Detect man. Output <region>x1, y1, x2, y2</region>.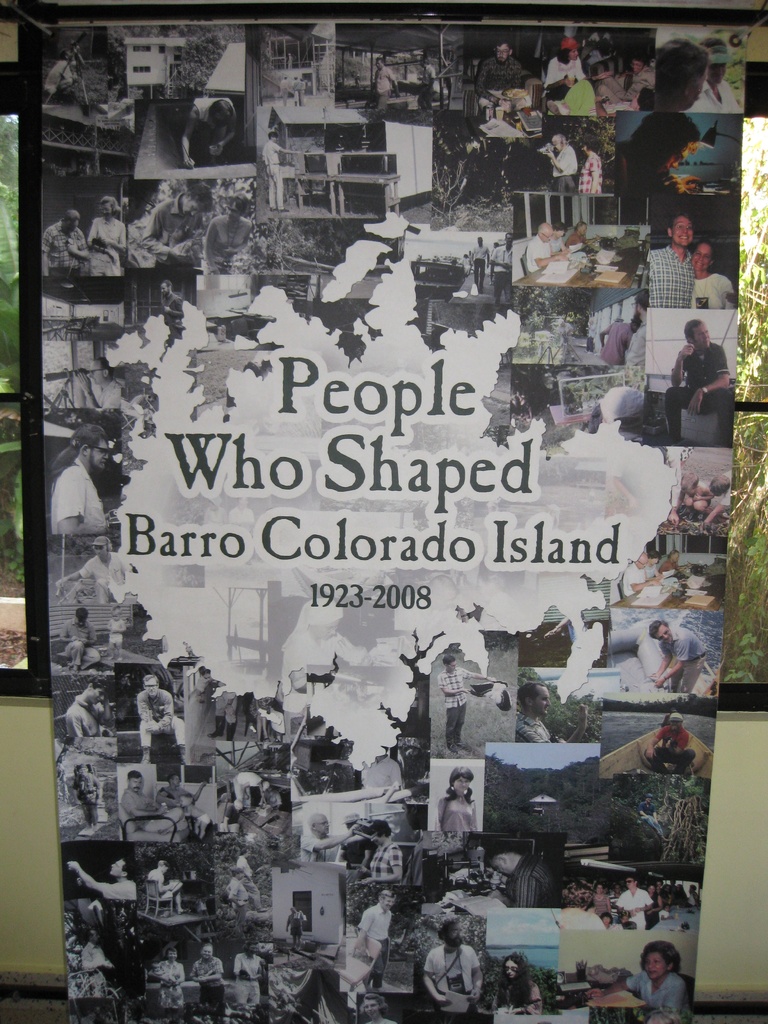
<region>234, 852, 263, 911</region>.
